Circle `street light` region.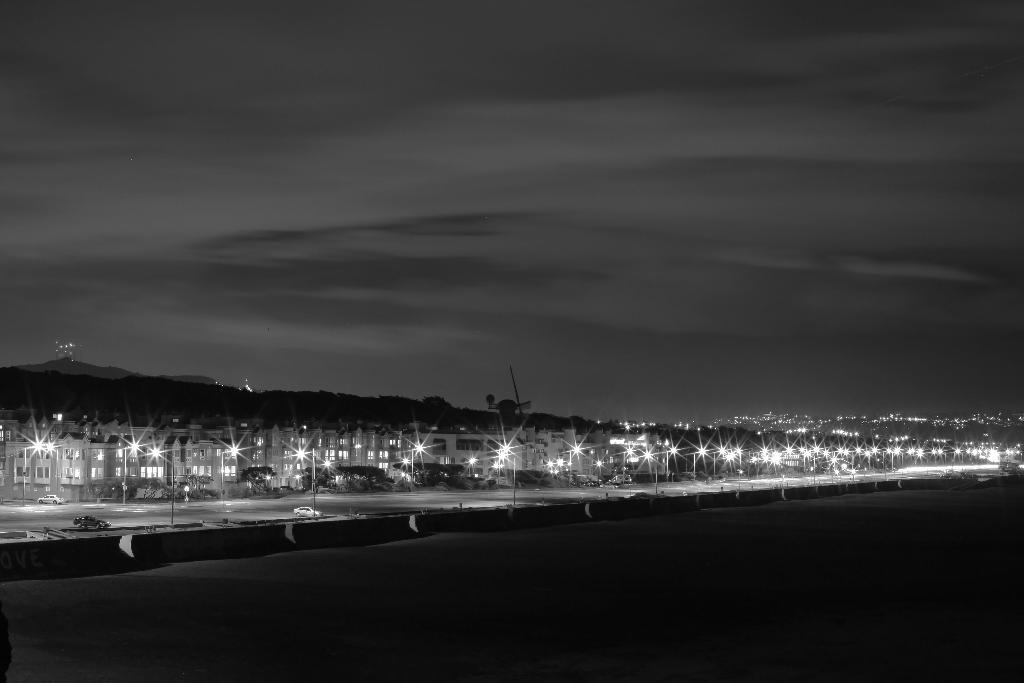
Region: crop(688, 445, 705, 481).
